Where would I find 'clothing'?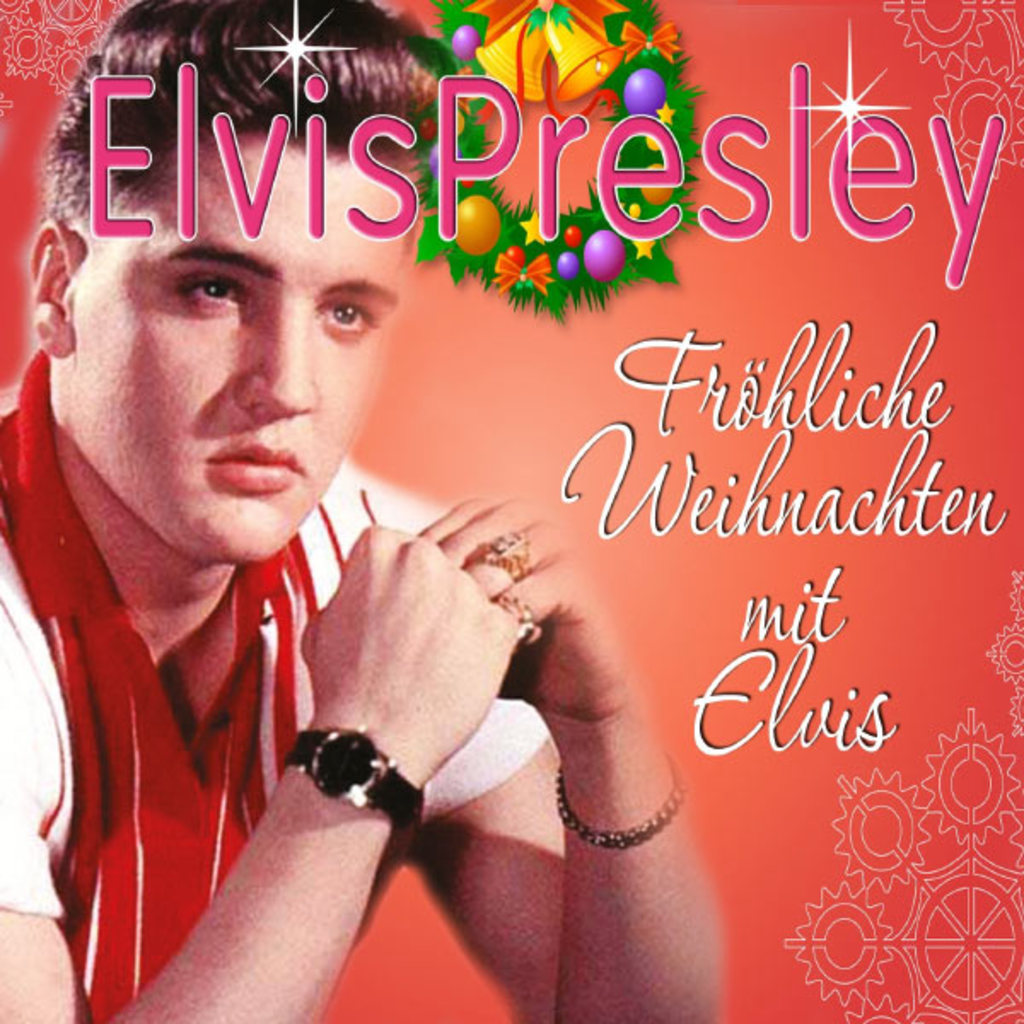
At BBox(31, 403, 575, 985).
